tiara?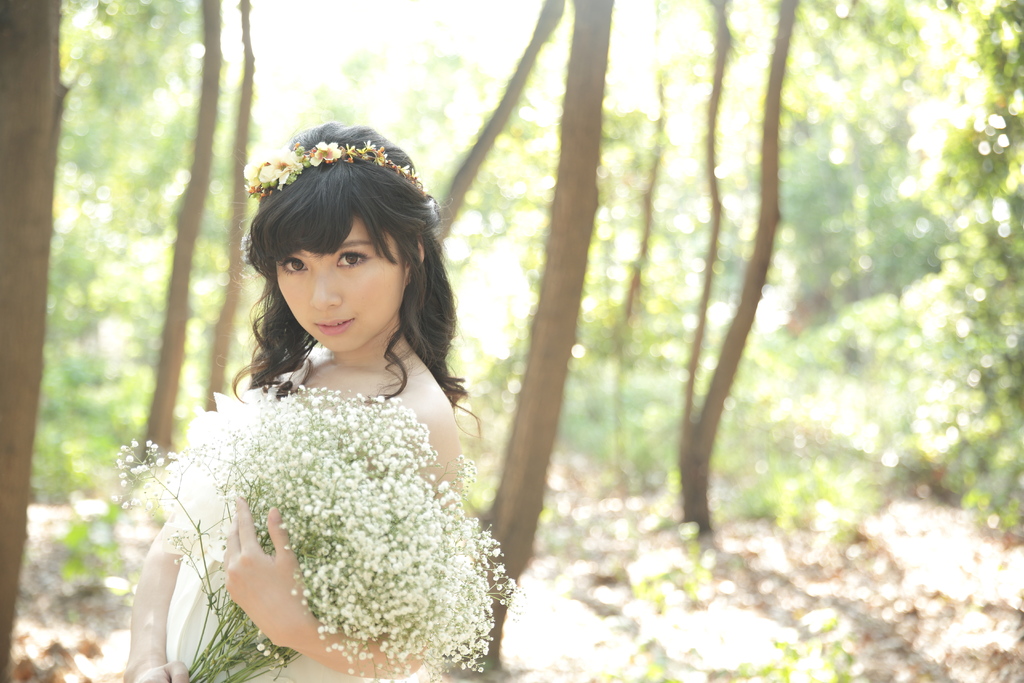
box(244, 142, 426, 199)
